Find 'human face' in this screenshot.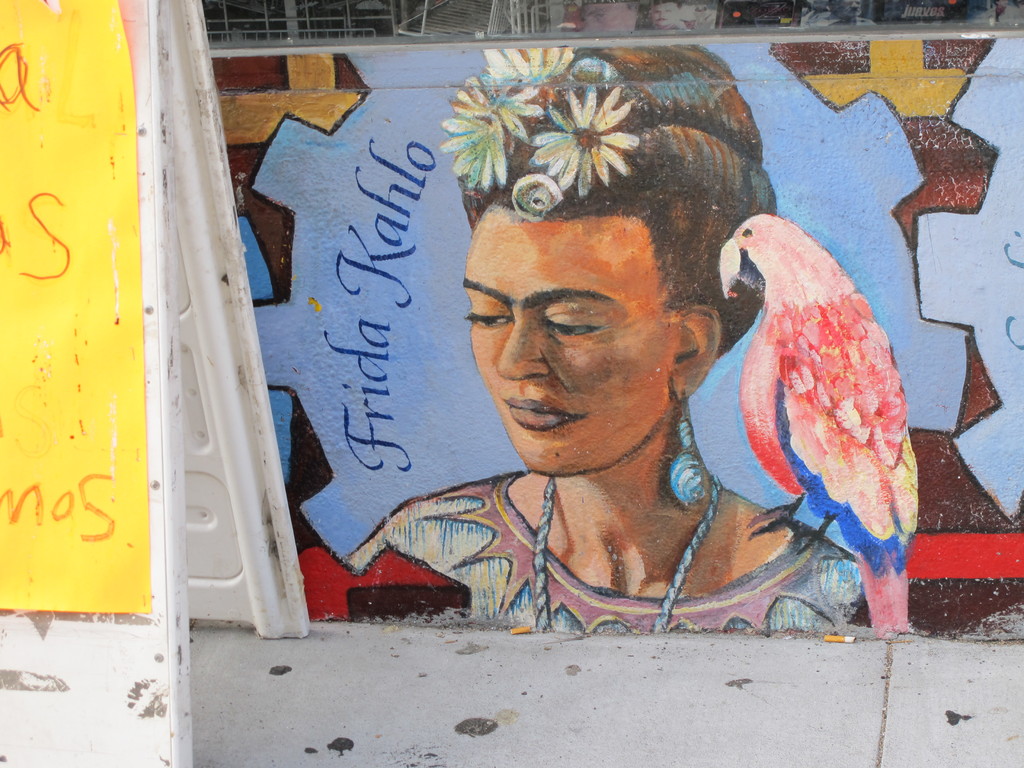
The bounding box for 'human face' is left=458, top=205, right=680, bottom=474.
